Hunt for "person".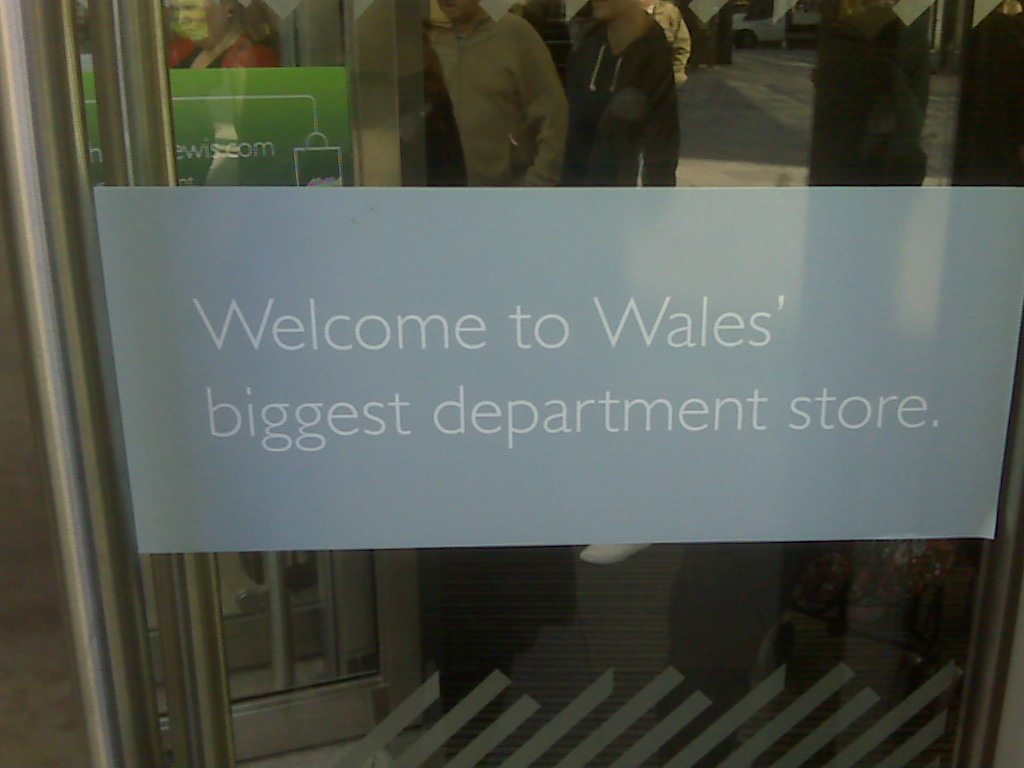
Hunted down at box(552, 0, 686, 195).
